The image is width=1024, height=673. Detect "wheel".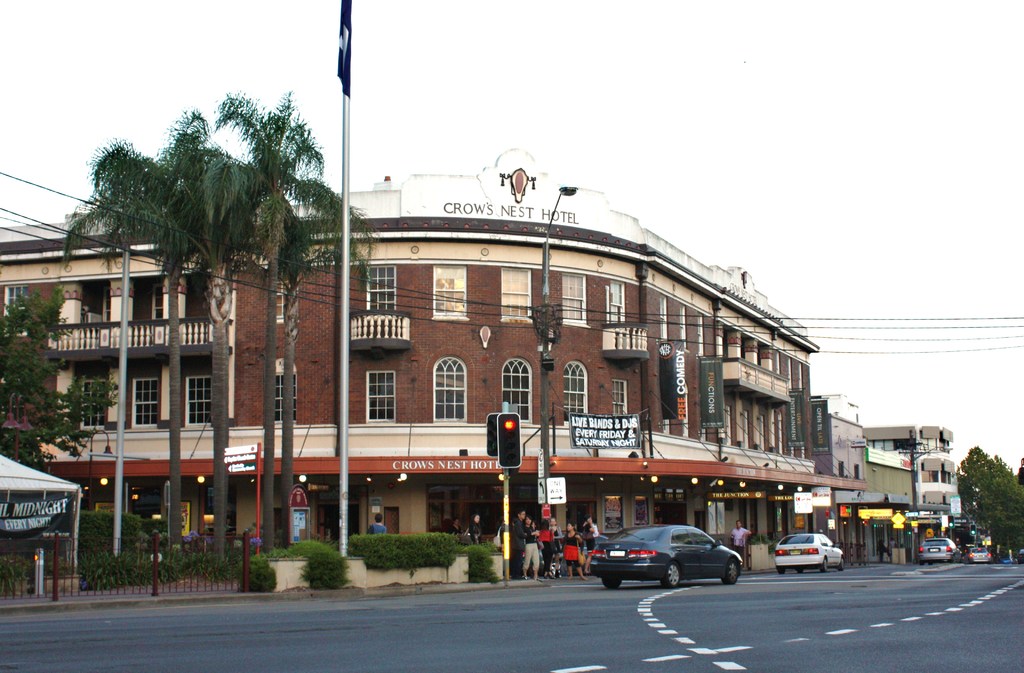
Detection: l=602, t=578, r=620, b=588.
